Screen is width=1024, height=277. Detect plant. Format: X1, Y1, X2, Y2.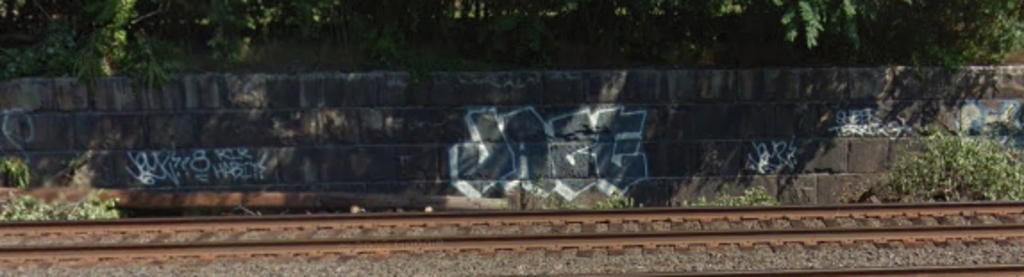
25, 182, 141, 223.
